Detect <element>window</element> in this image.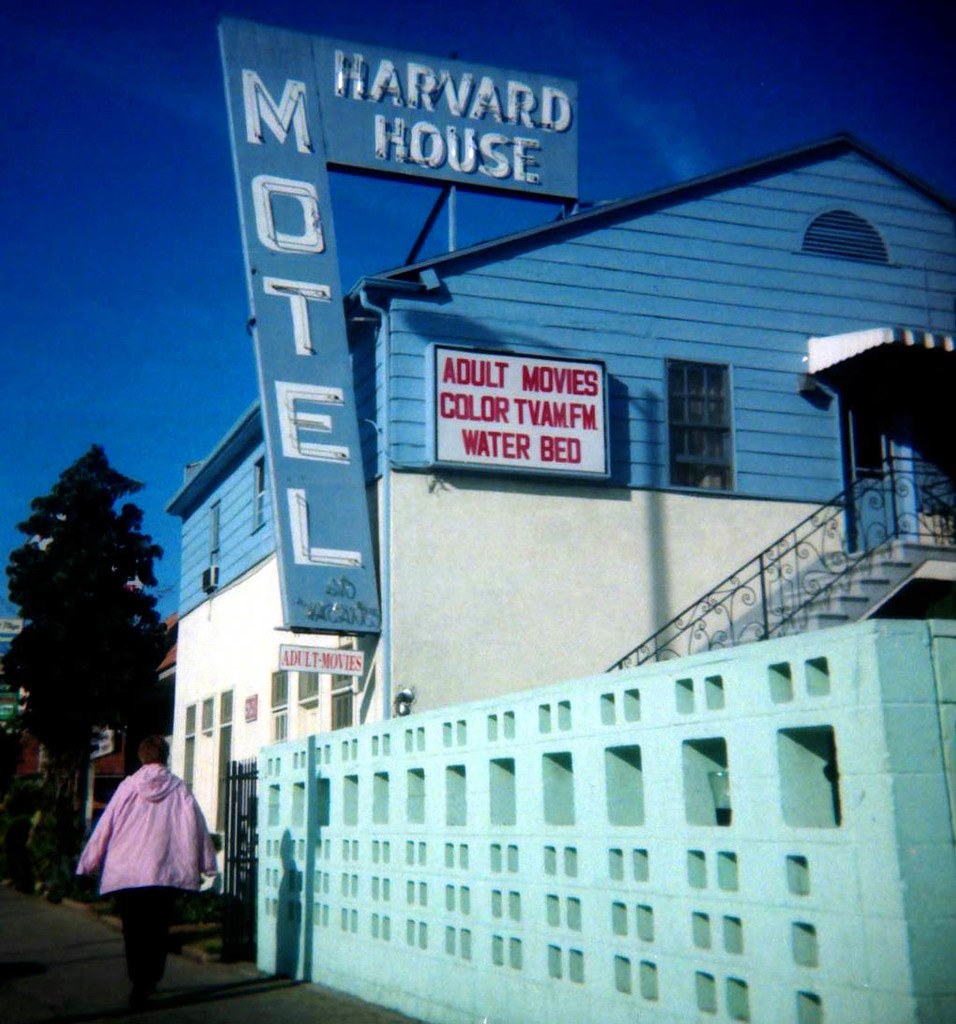
Detection: {"x1": 218, "y1": 687, "x2": 234, "y2": 726}.
